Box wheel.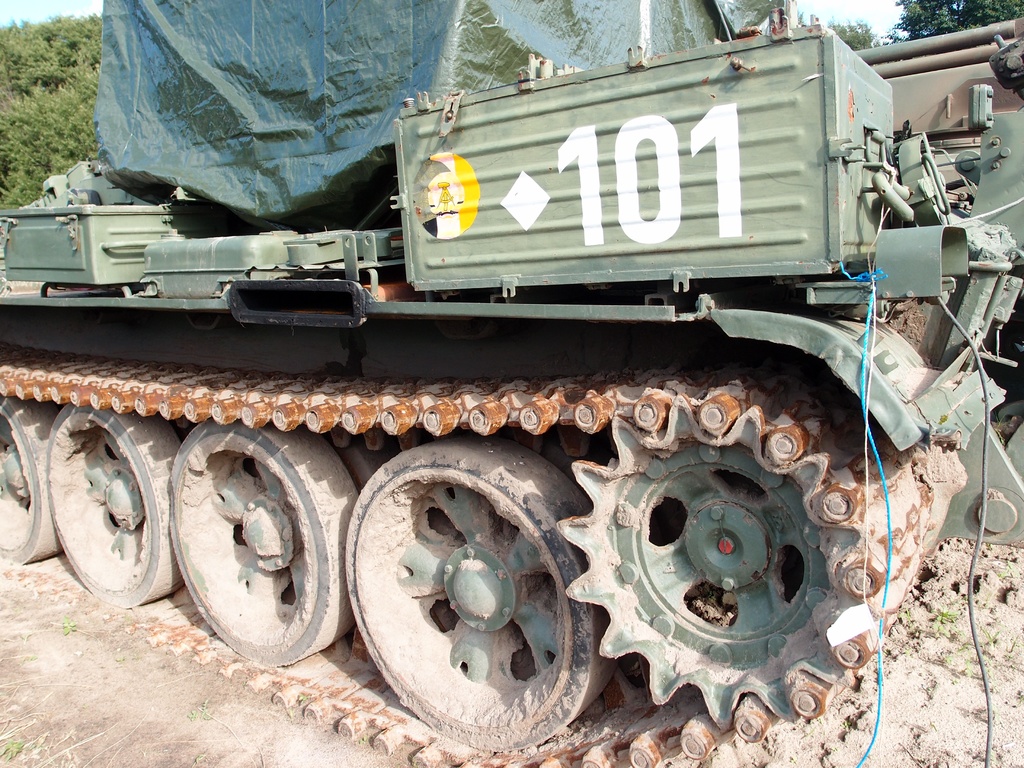
[0,396,63,561].
